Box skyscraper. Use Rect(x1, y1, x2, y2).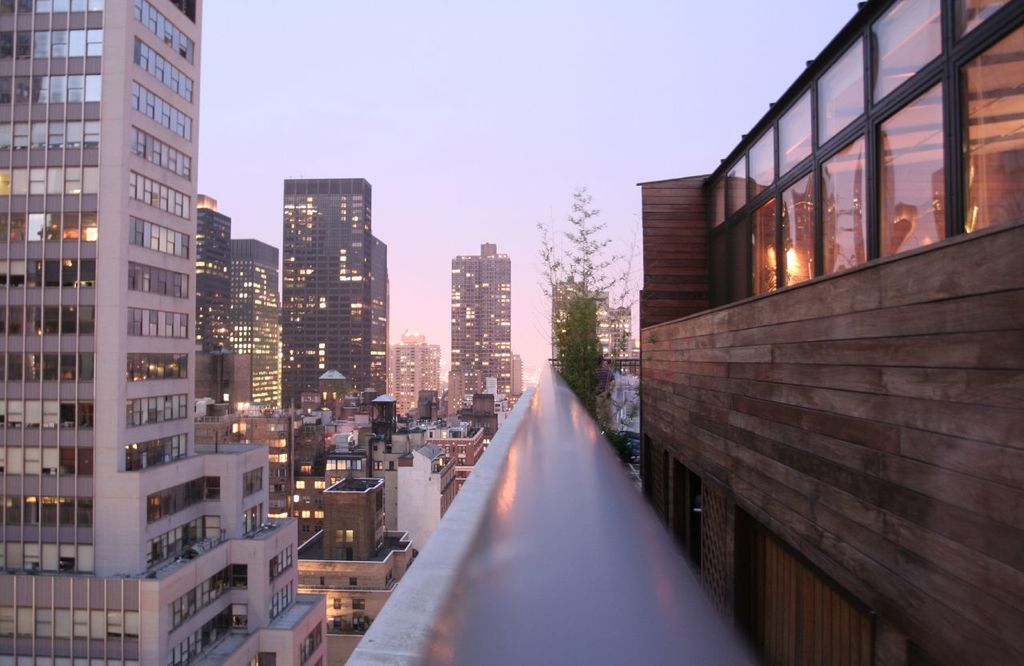
Rect(398, 342, 442, 413).
